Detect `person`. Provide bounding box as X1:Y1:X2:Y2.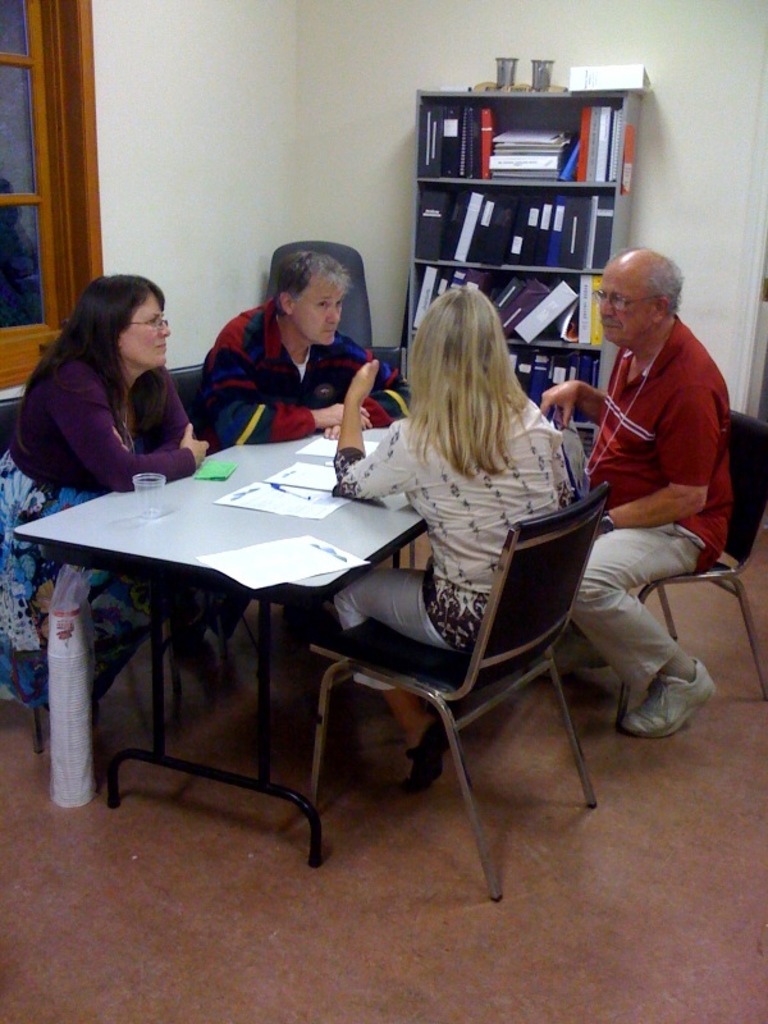
571:200:744:684.
